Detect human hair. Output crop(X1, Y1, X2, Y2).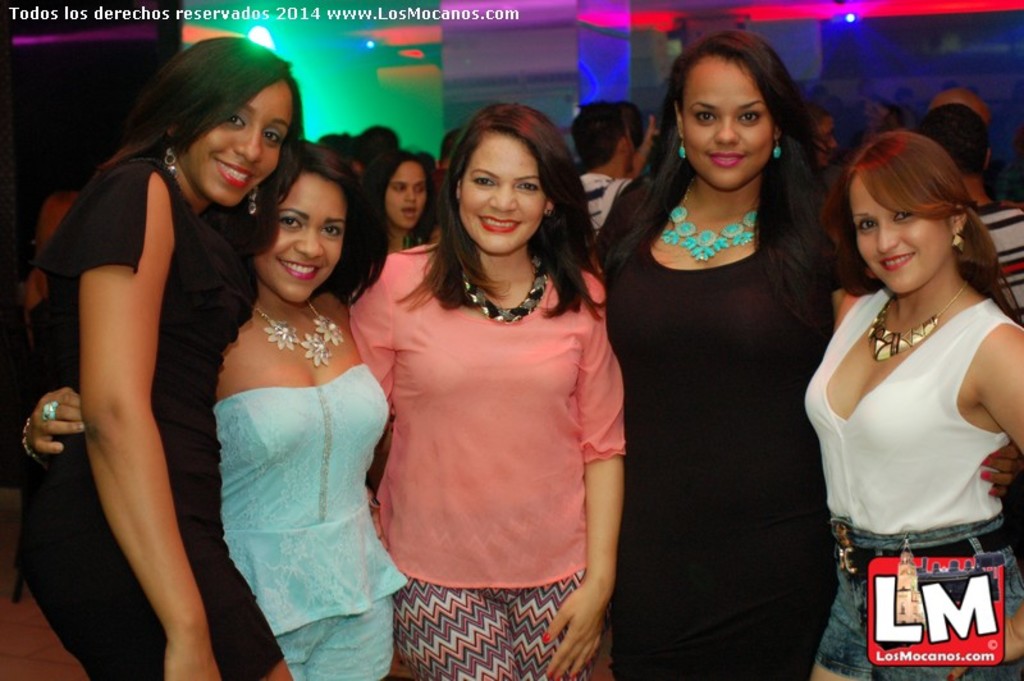
crop(835, 113, 995, 310).
